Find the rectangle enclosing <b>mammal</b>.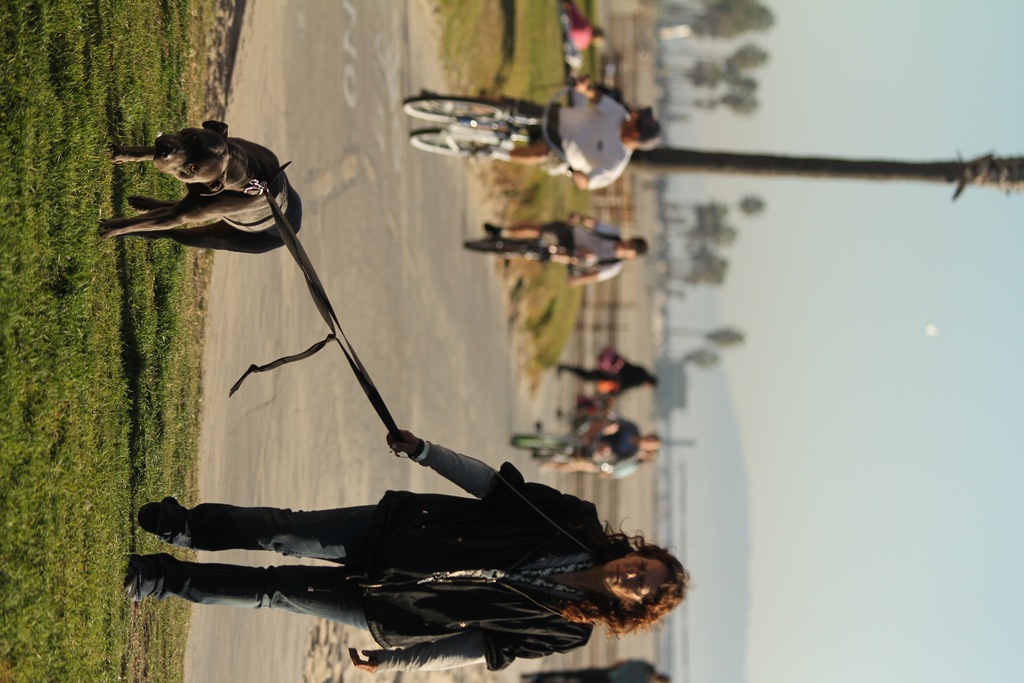
(x1=480, y1=85, x2=658, y2=199).
